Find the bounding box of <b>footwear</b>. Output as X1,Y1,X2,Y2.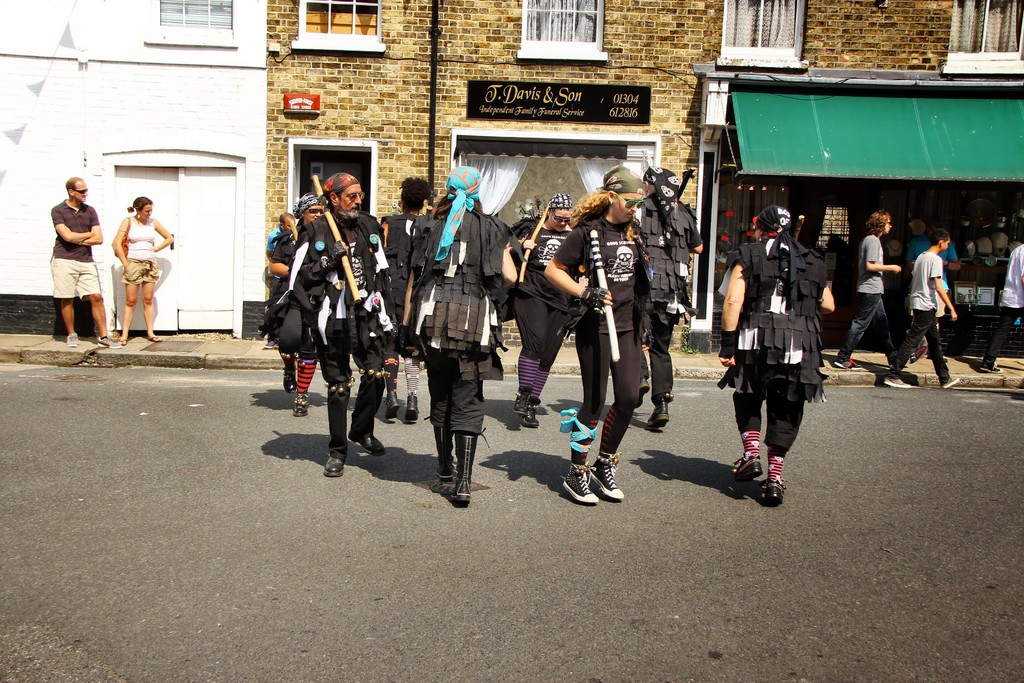
647,397,669,432.
